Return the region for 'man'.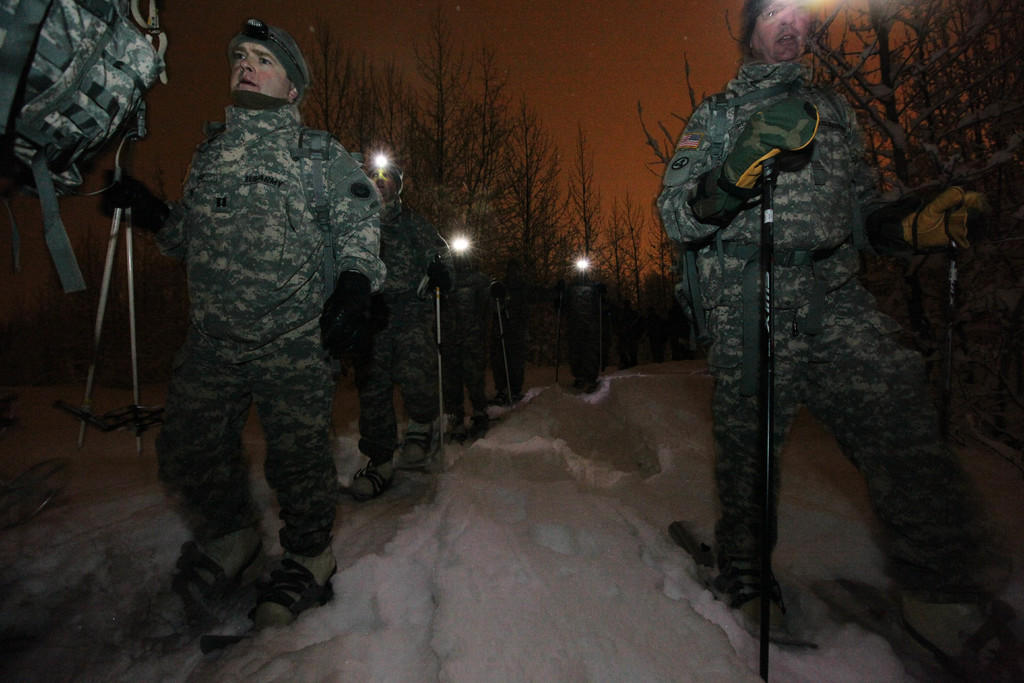
l=659, t=0, r=1023, b=682.
